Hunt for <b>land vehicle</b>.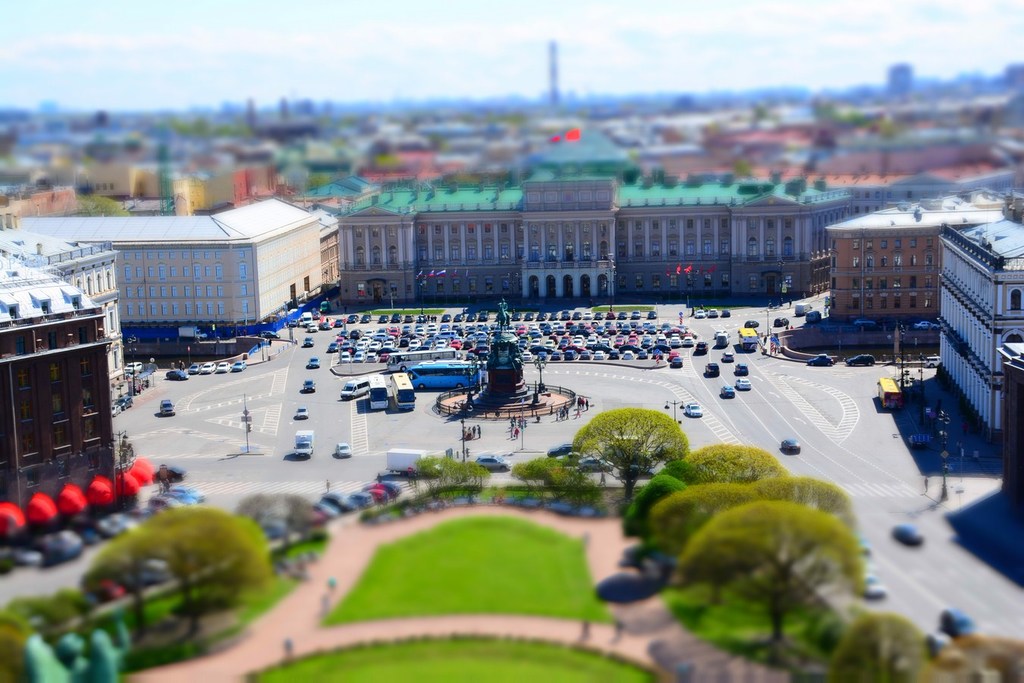
Hunted down at [294,423,313,454].
